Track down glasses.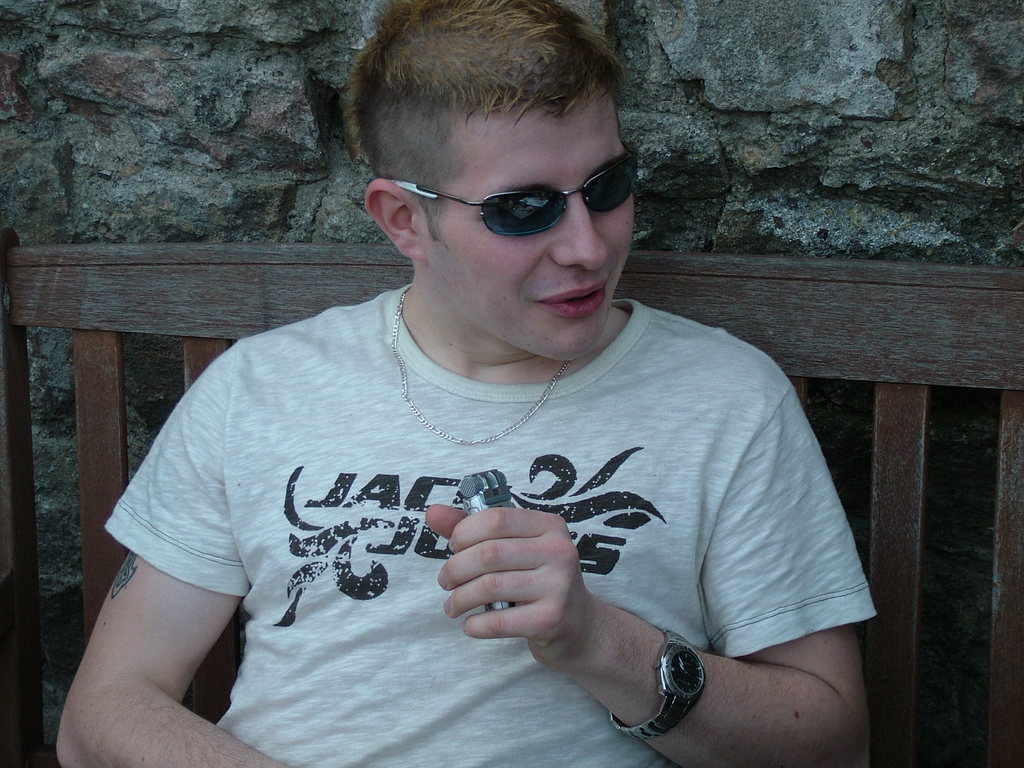
Tracked to [left=374, top=148, right=648, bottom=232].
